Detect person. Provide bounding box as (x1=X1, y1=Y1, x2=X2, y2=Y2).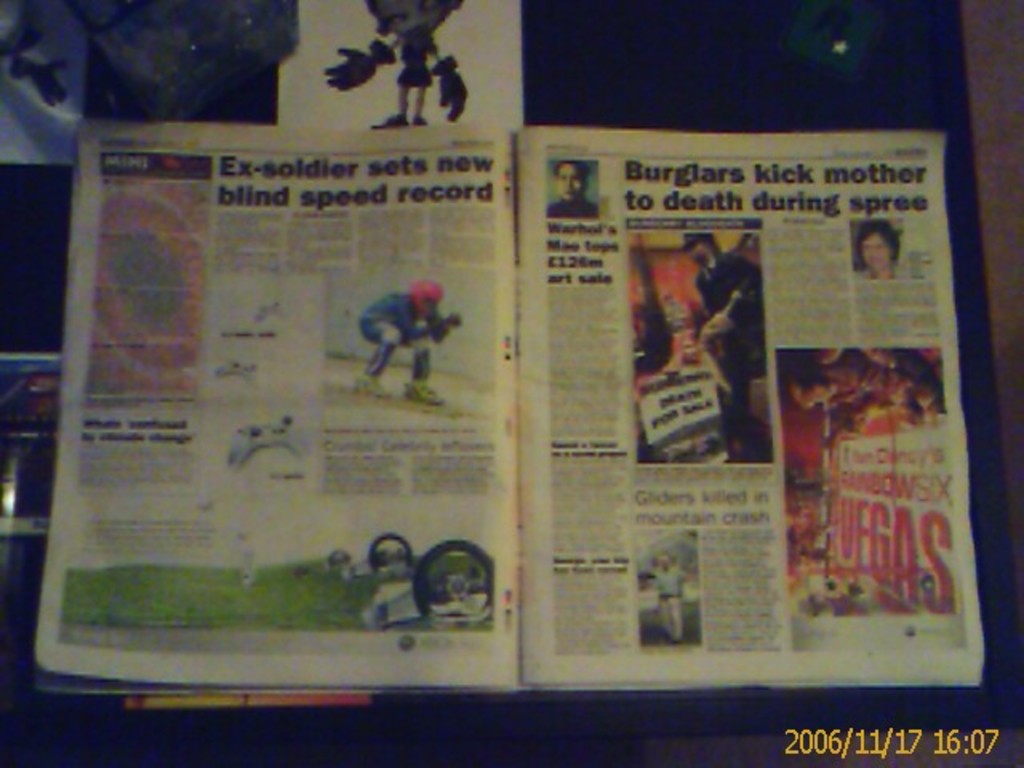
(x1=325, y1=0, x2=467, y2=130).
